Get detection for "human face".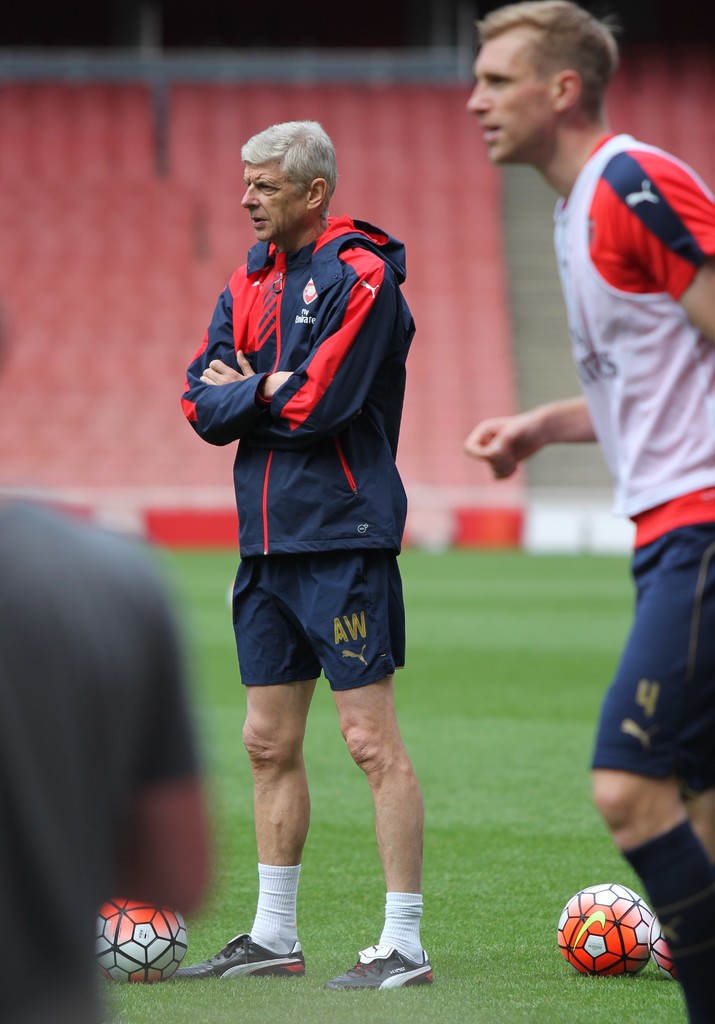
Detection: bbox=[238, 154, 311, 245].
